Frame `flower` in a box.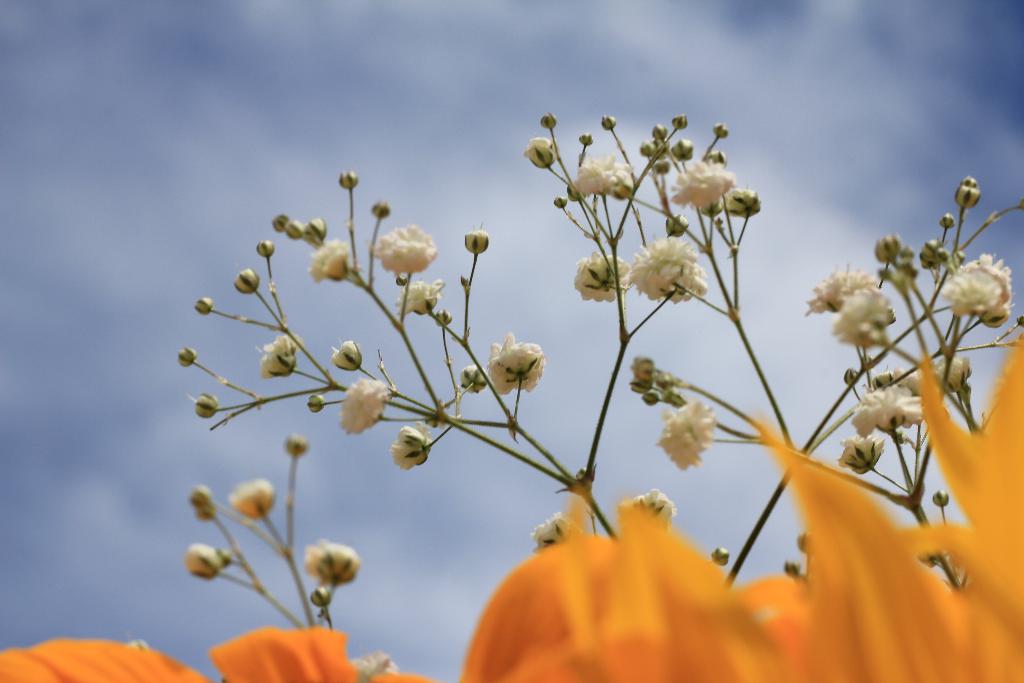
BBox(227, 481, 280, 514).
